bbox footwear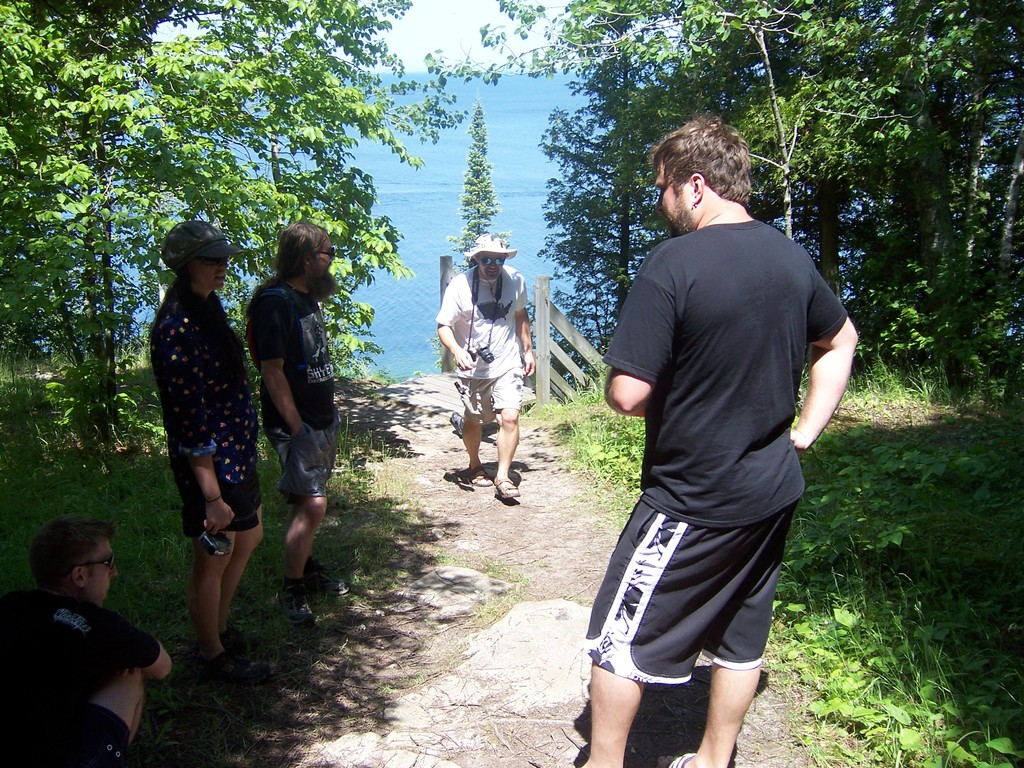
{"x1": 642, "y1": 753, "x2": 698, "y2": 767}
